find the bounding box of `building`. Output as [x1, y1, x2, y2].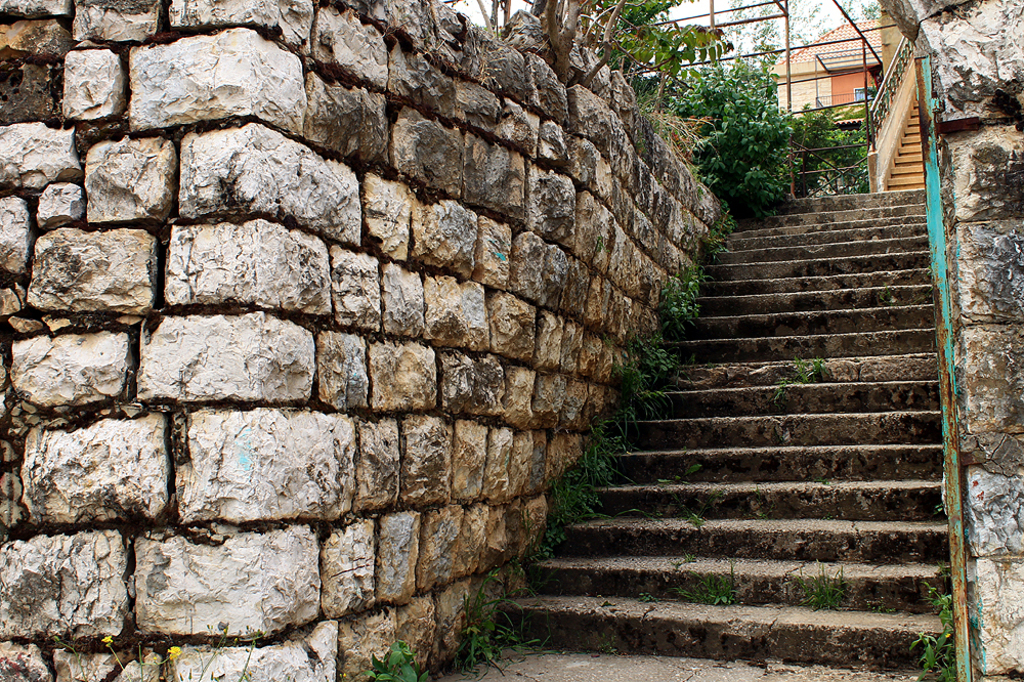
[769, 23, 886, 119].
